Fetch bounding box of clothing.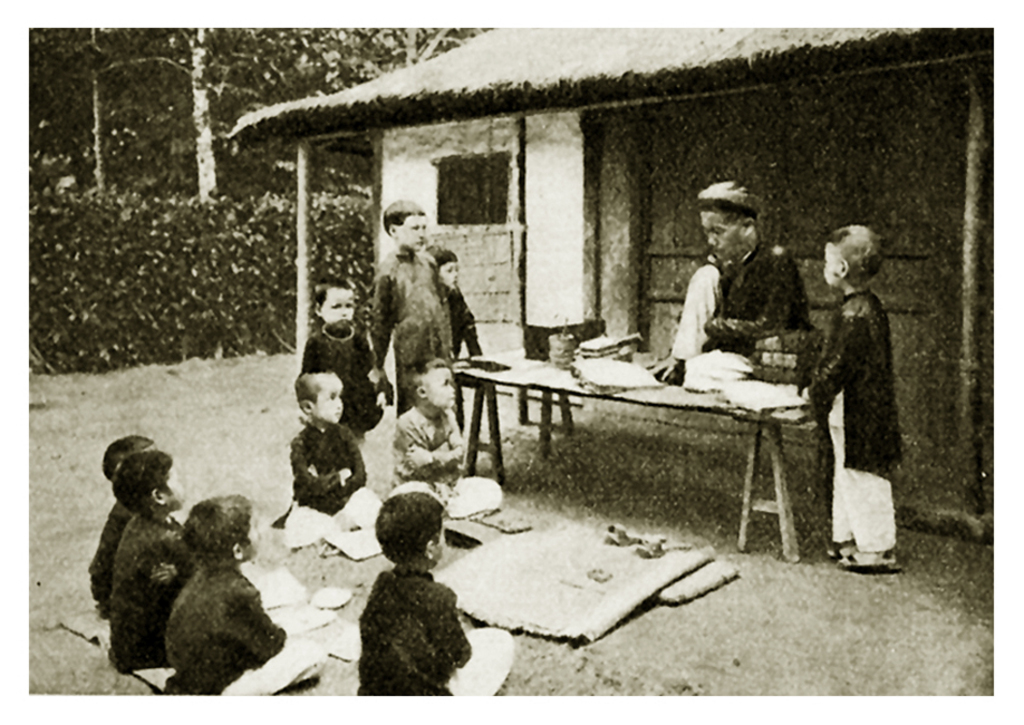
Bbox: 445 293 503 376.
